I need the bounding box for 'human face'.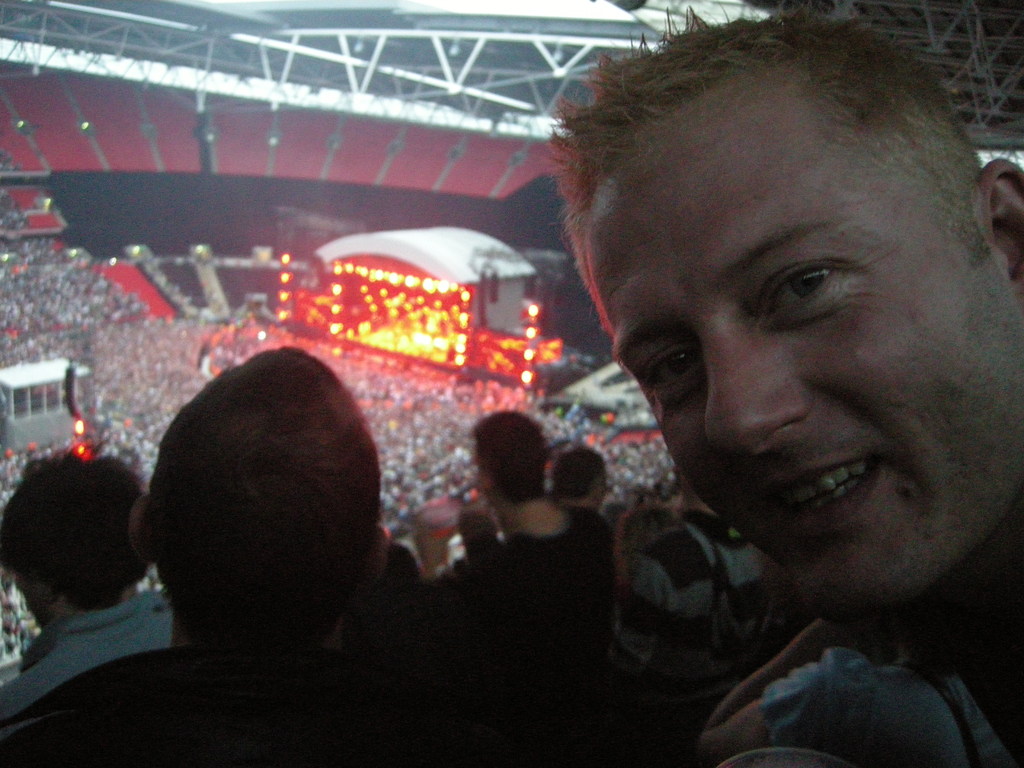
Here it is: region(598, 115, 1023, 630).
